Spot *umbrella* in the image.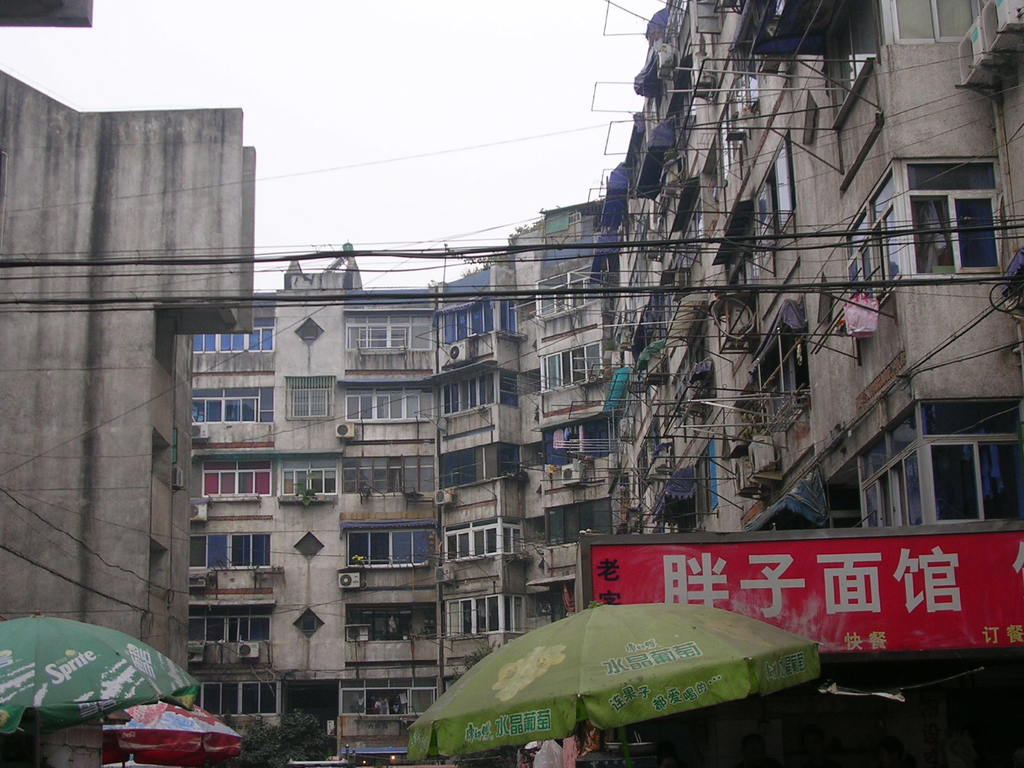
*umbrella* found at 100,704,246,765.
